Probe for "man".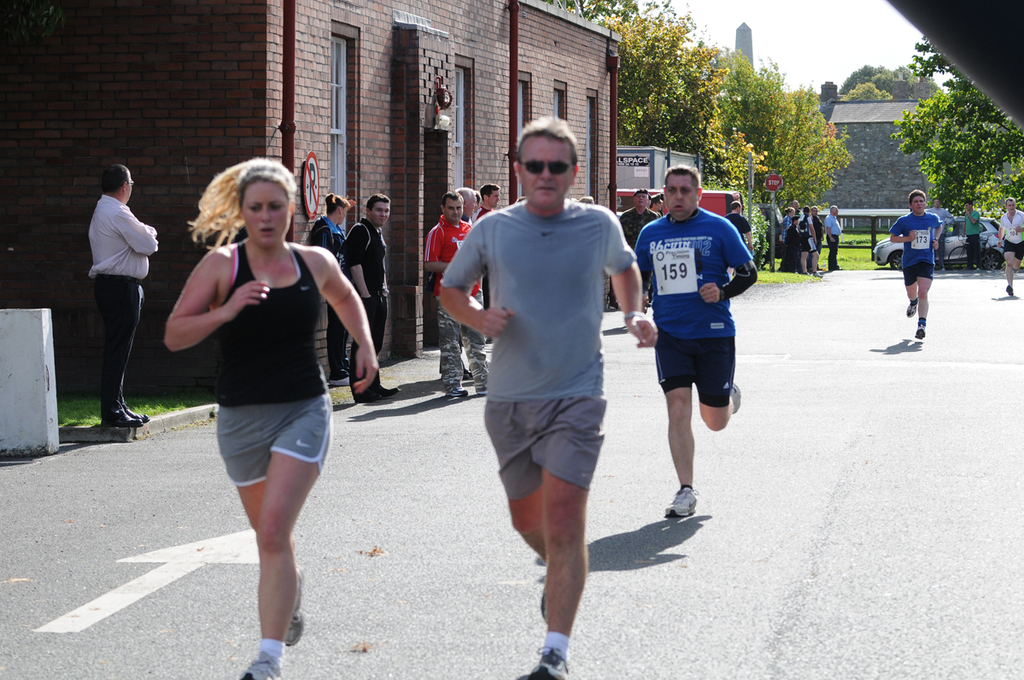
Probe result: bbox(78, 160, 162, 432).
